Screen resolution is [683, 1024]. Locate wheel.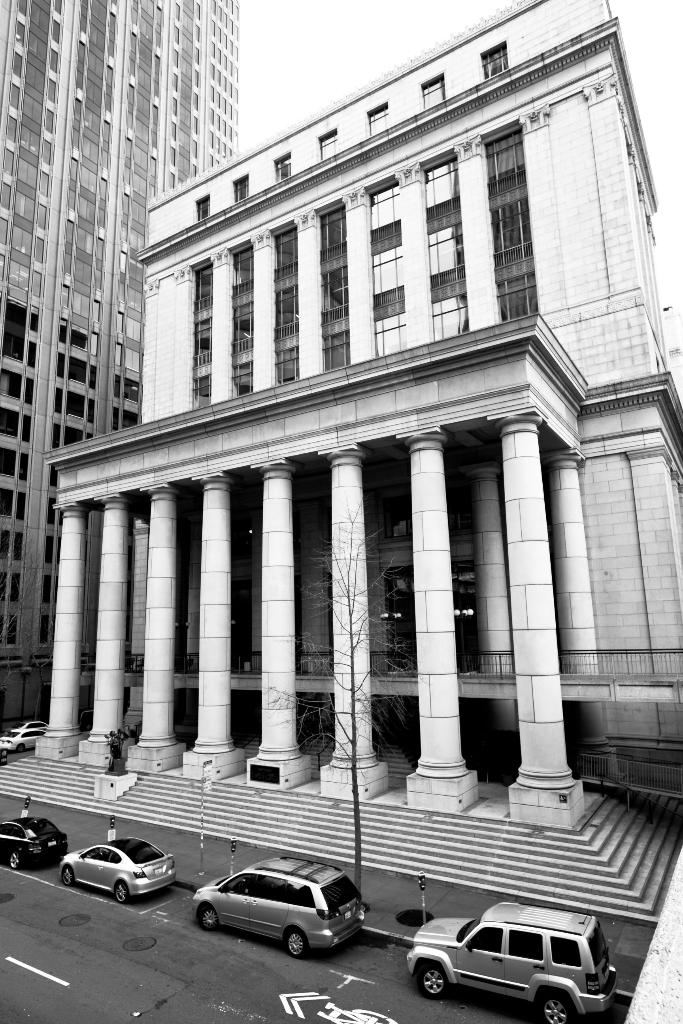
locate(10, 851, 27, 870).
